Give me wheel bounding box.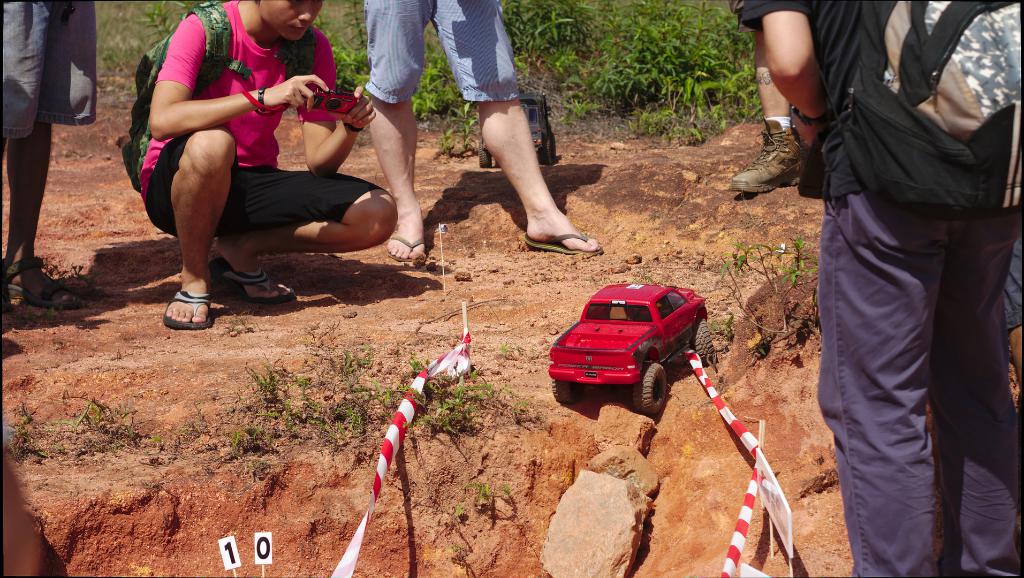
[x1=542, y1=132, x2=557, y2=166].
